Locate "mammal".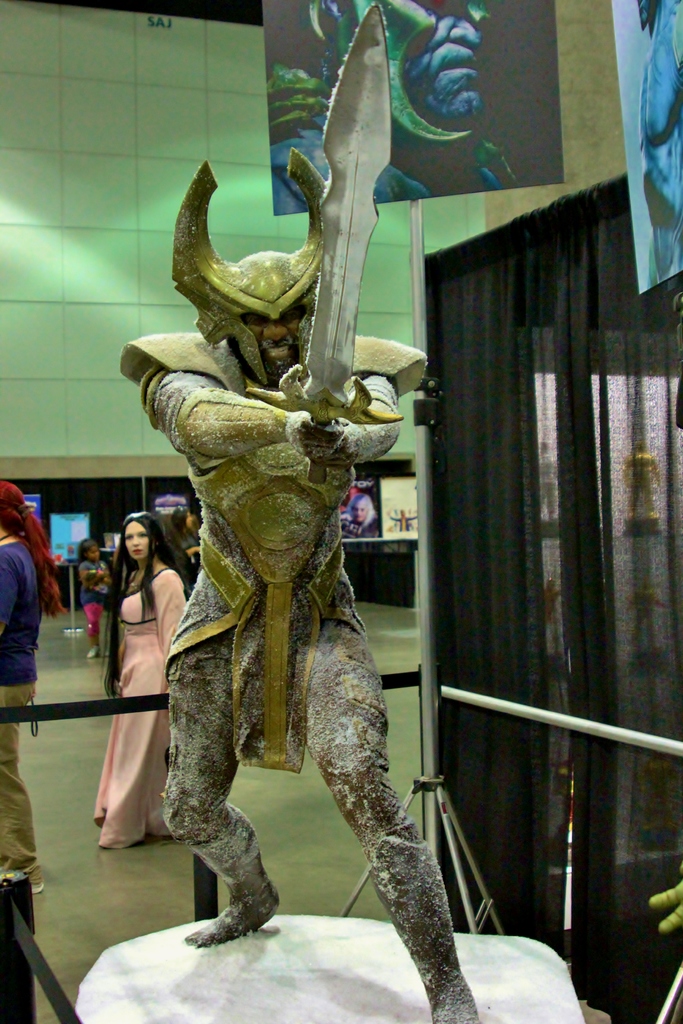
Bounding box: <region>384, 508, 417, 534</region>.
